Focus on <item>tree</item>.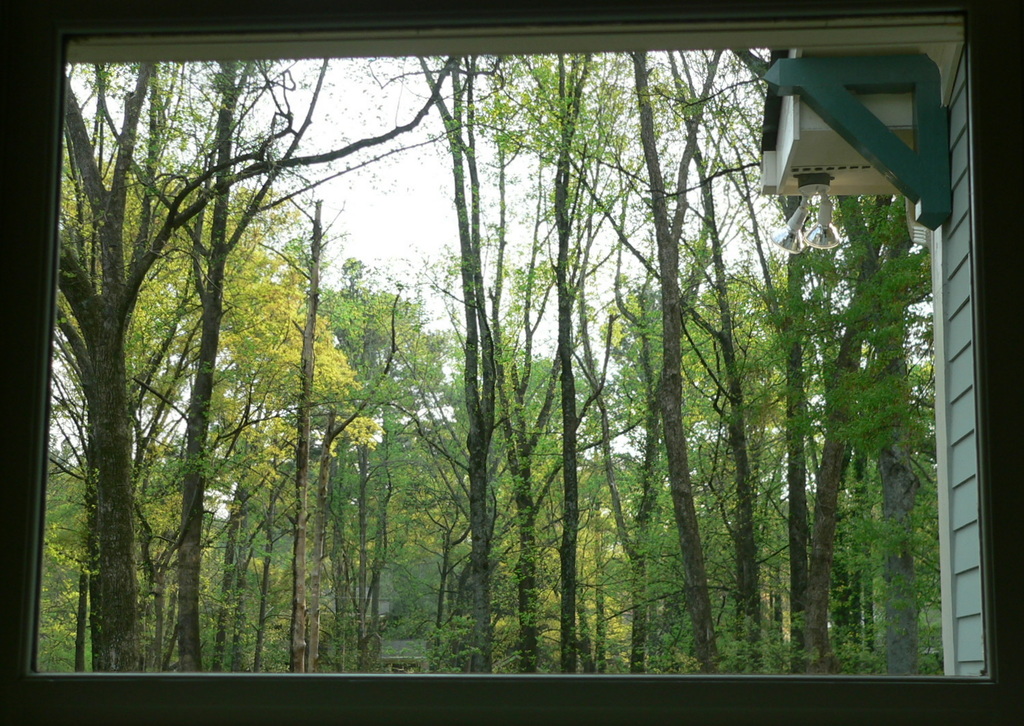
Focused at region(607, 41, 740, 672).
